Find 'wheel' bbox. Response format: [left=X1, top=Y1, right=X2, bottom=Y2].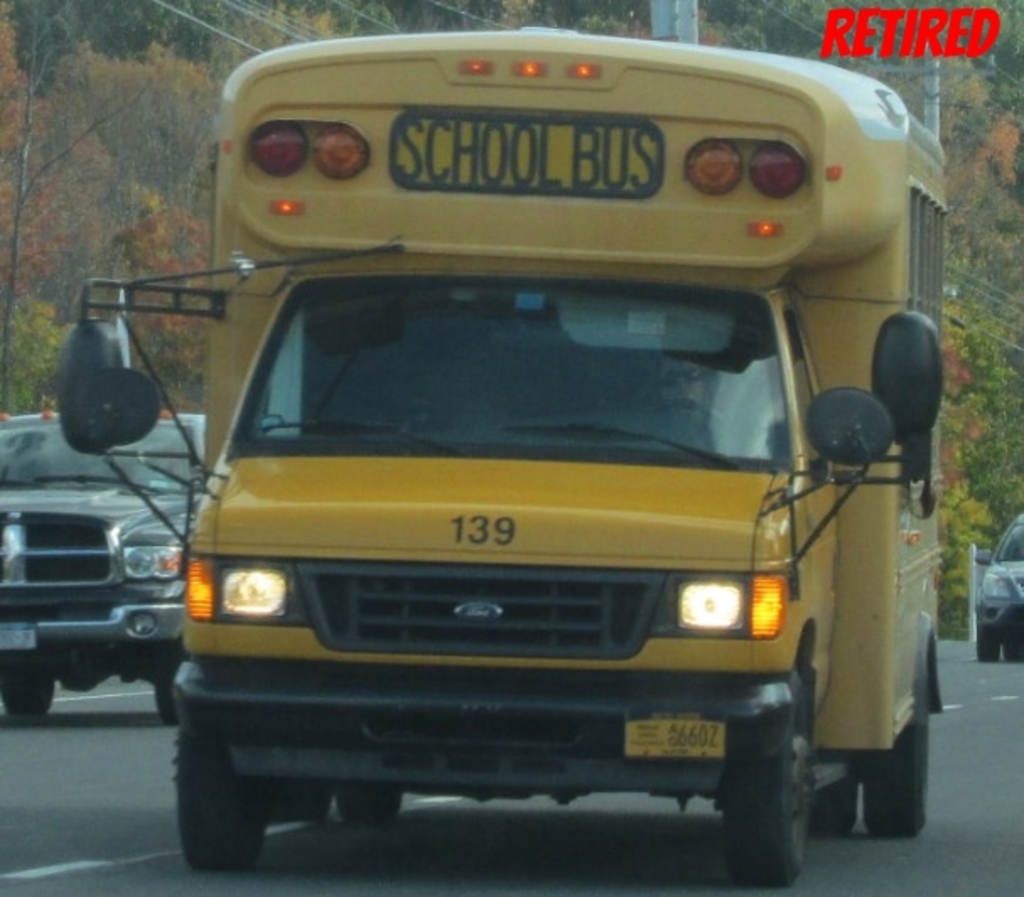
[left=337, top=779, right=402, bottom=824].
